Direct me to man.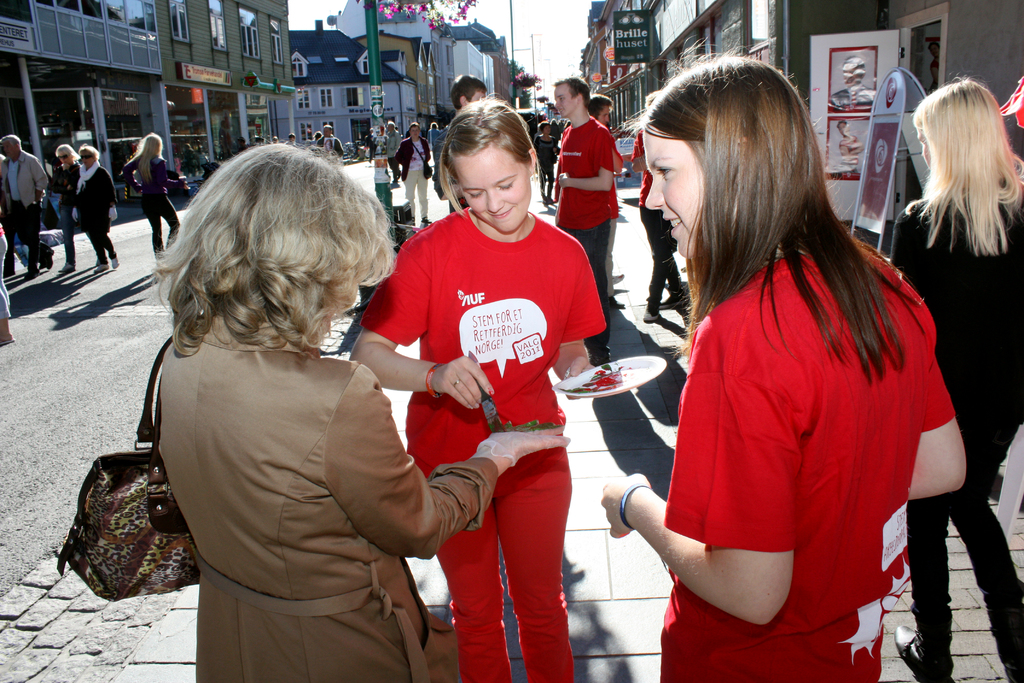
Direction: [394, 120, 430, 224].
